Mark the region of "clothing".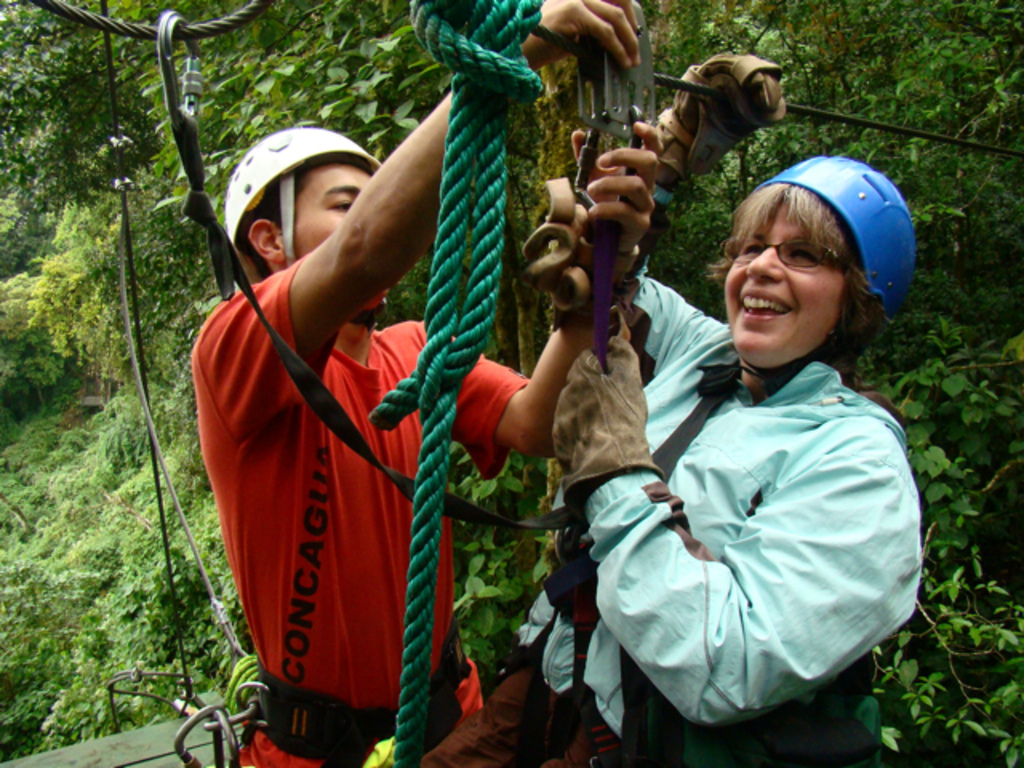
Region: {"left": 194, "top": 186, "right": 458, "bottom": 726}.
